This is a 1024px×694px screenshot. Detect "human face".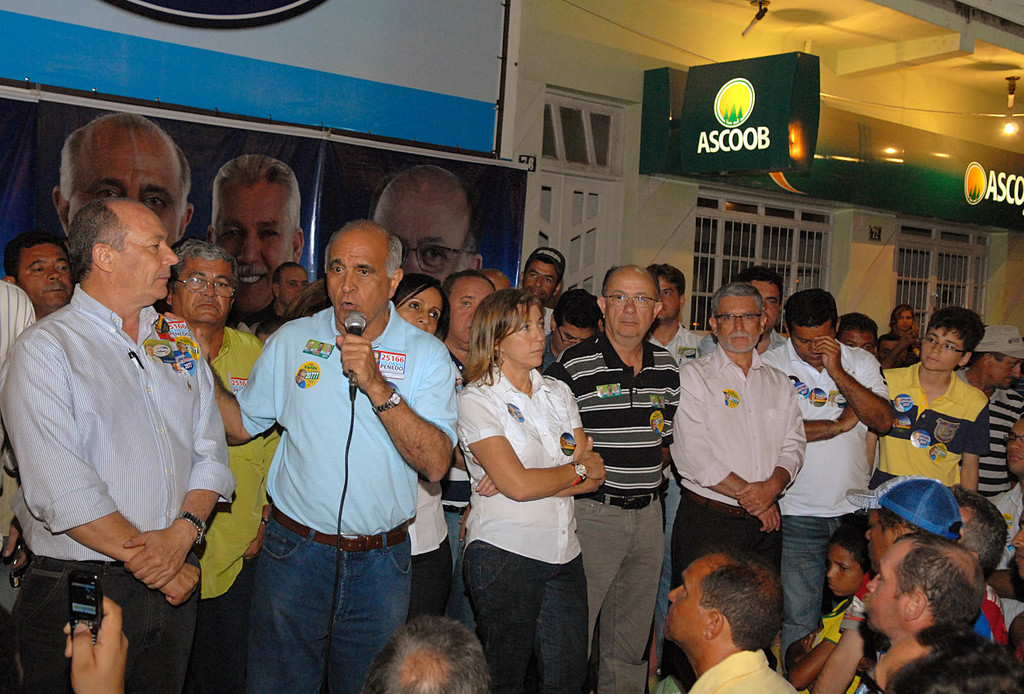
Rect(18, 244, 74, 312).
